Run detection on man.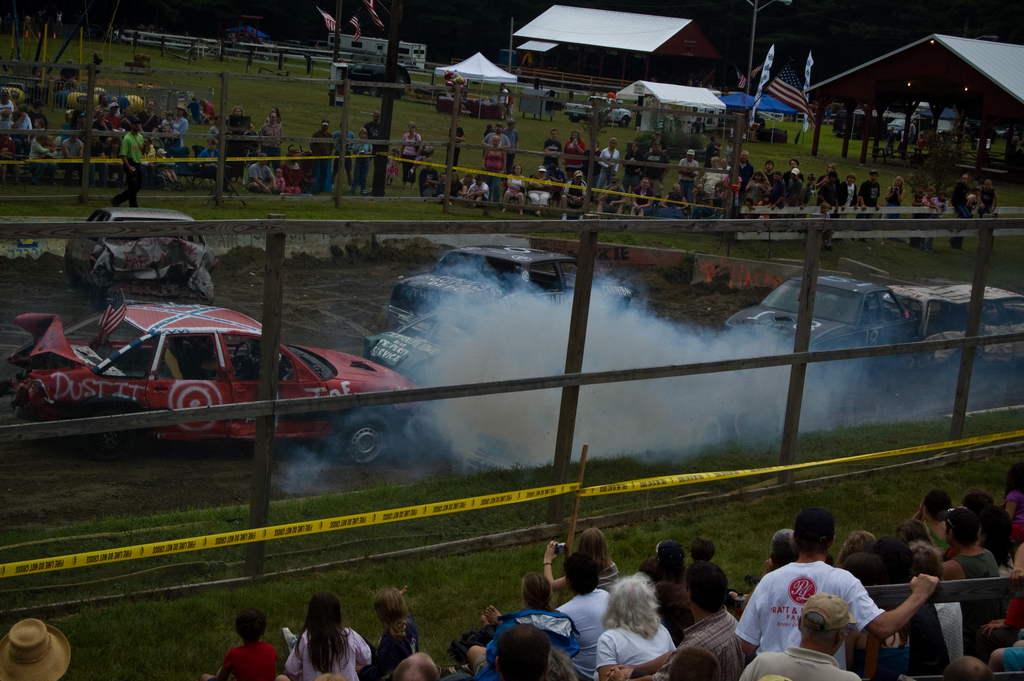
Result: region(244, 151, 278, 195).
